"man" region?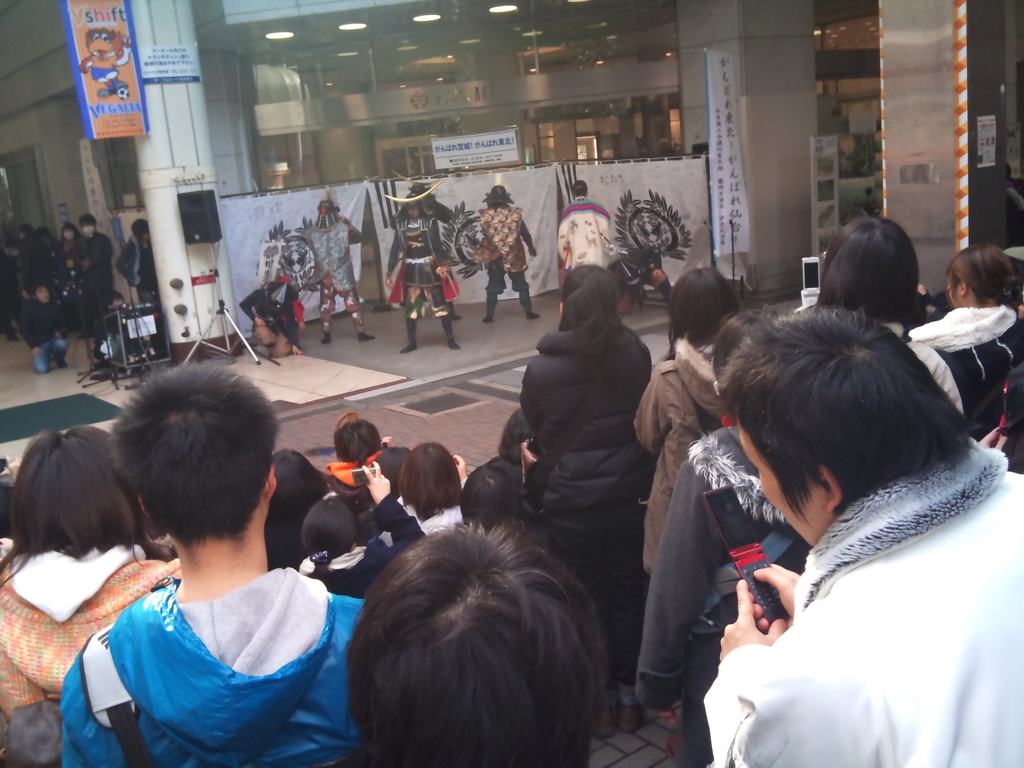
rect(118, 216, 159, 339)
